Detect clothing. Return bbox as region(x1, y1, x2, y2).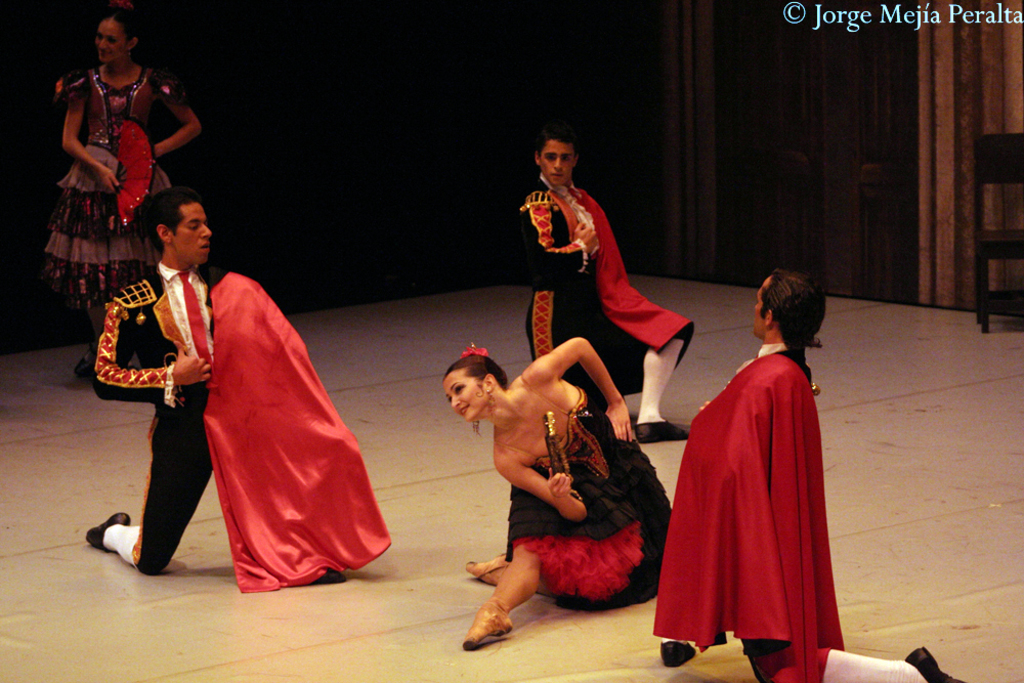
region(37, 67, 194, 311).
